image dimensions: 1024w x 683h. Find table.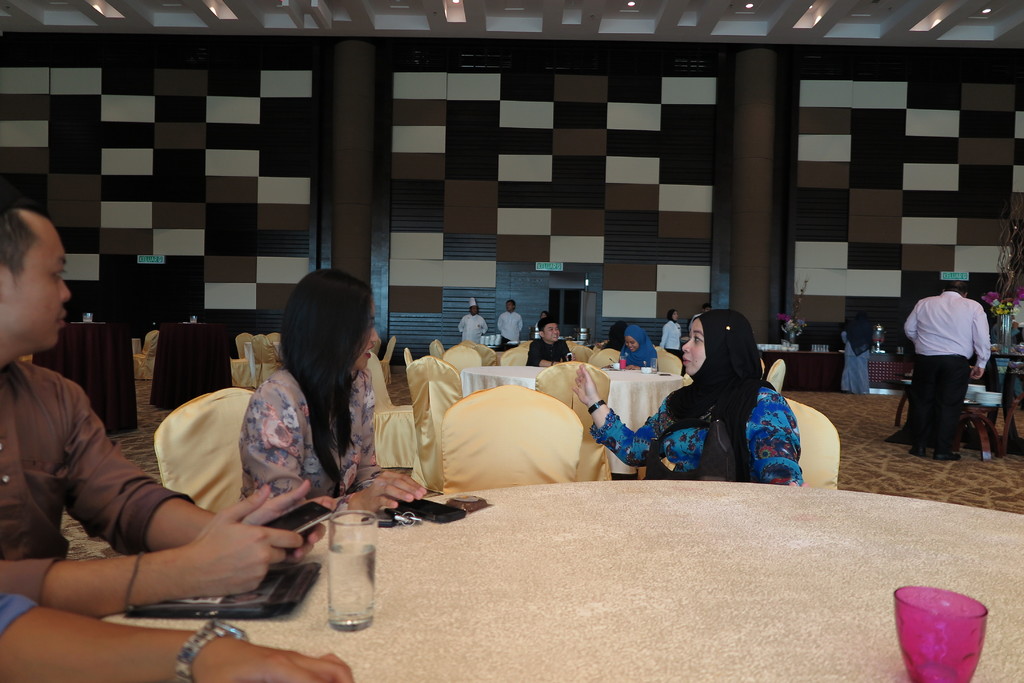
103, 478, 1023, 682.
